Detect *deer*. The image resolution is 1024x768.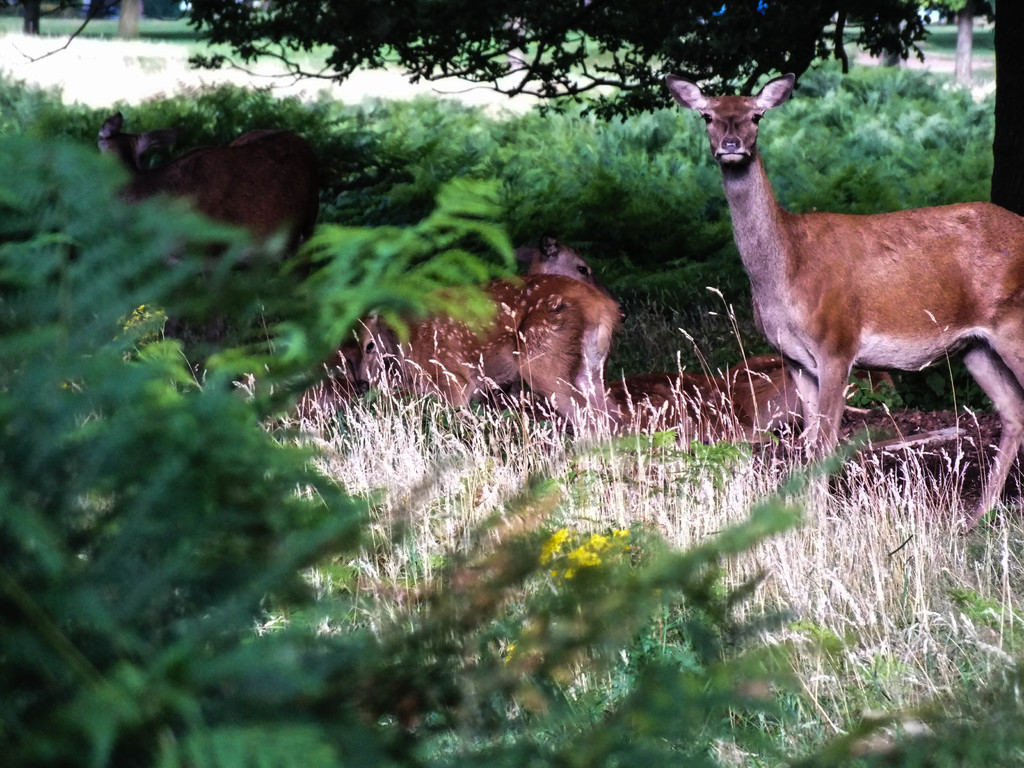
pyautogui.locateOnScreen(329, 269, 620, 441).
